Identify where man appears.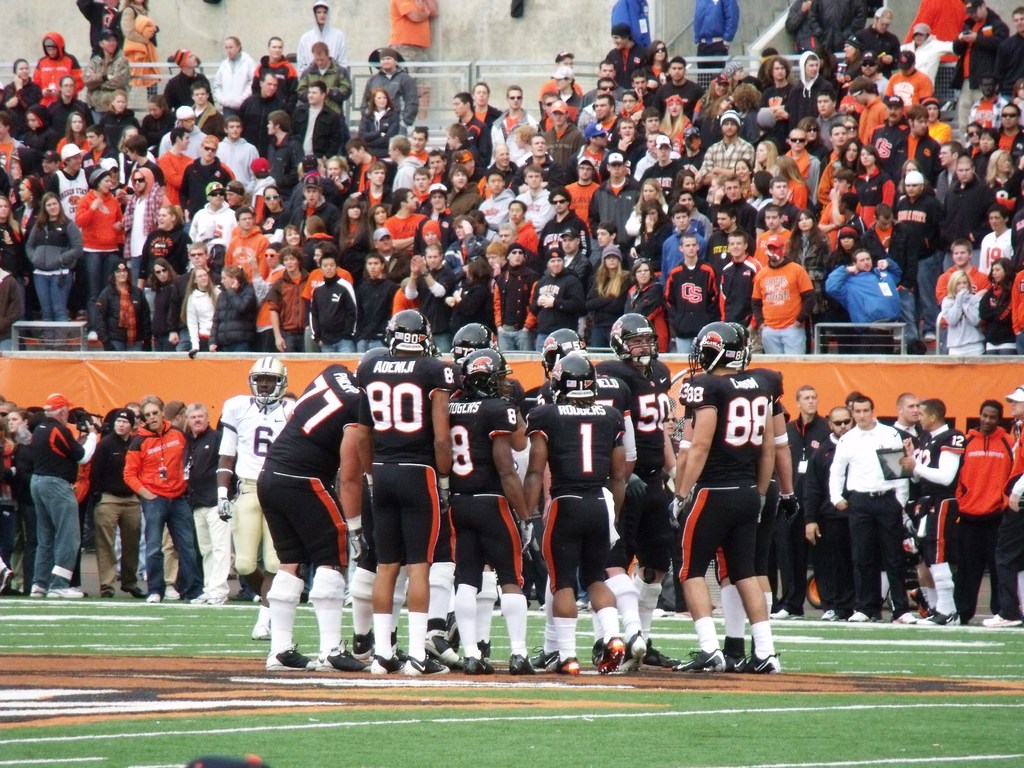
Appears at x1=977, y1=390, x2=1023, y2=627.
